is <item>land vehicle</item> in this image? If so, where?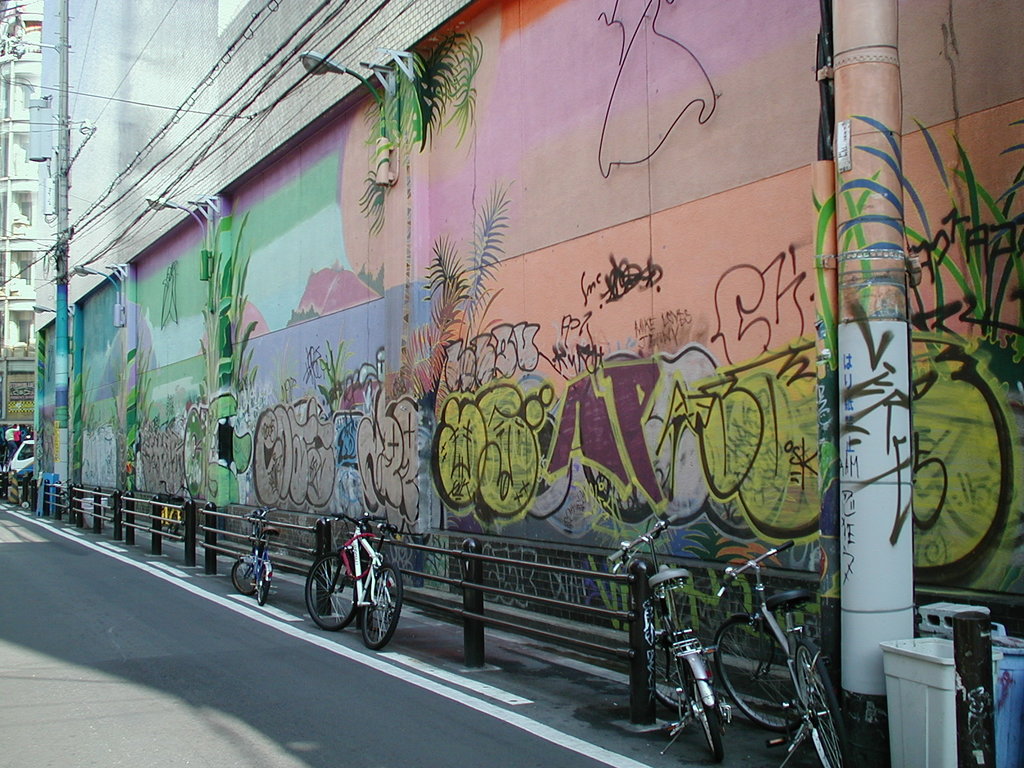
Yes, at [285, 520, 395, 635].
